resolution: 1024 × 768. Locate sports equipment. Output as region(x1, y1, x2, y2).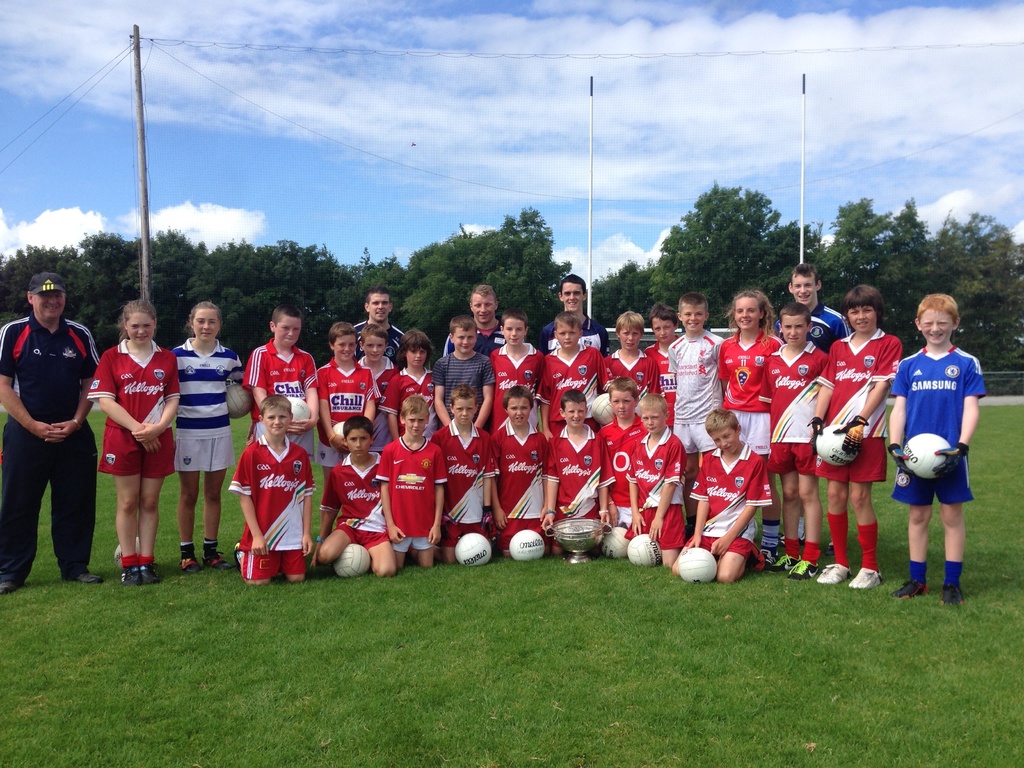
region(670, 545, 717, 585).
